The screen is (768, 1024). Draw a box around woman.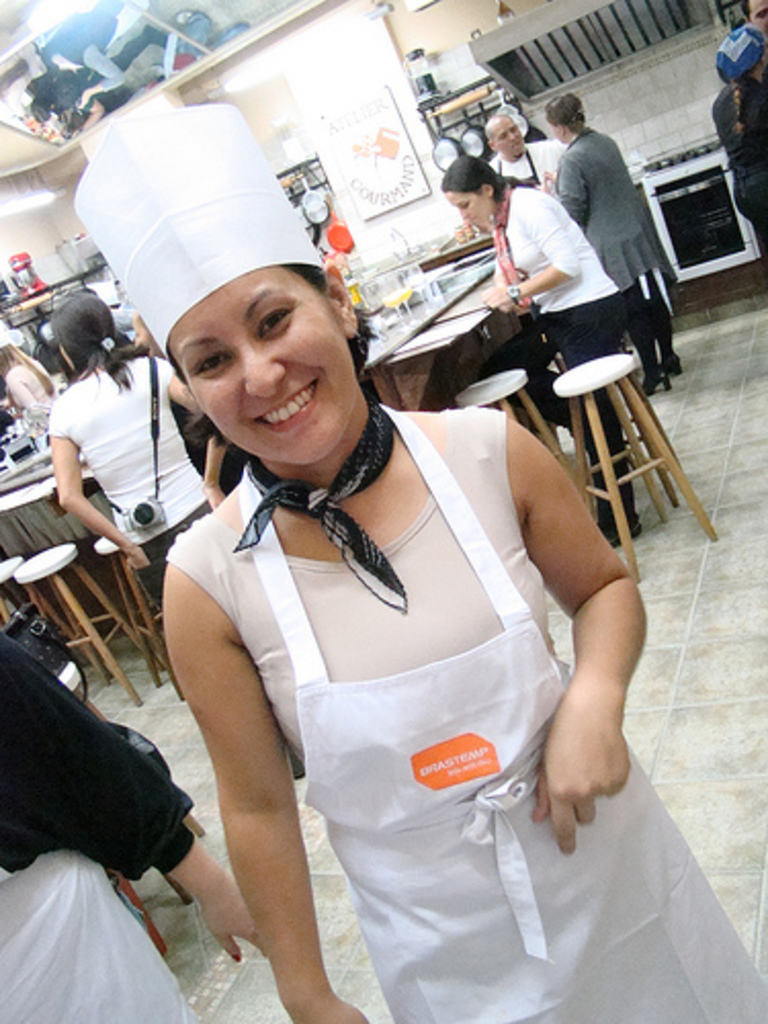
BBox(0, 315, 51, 422).
